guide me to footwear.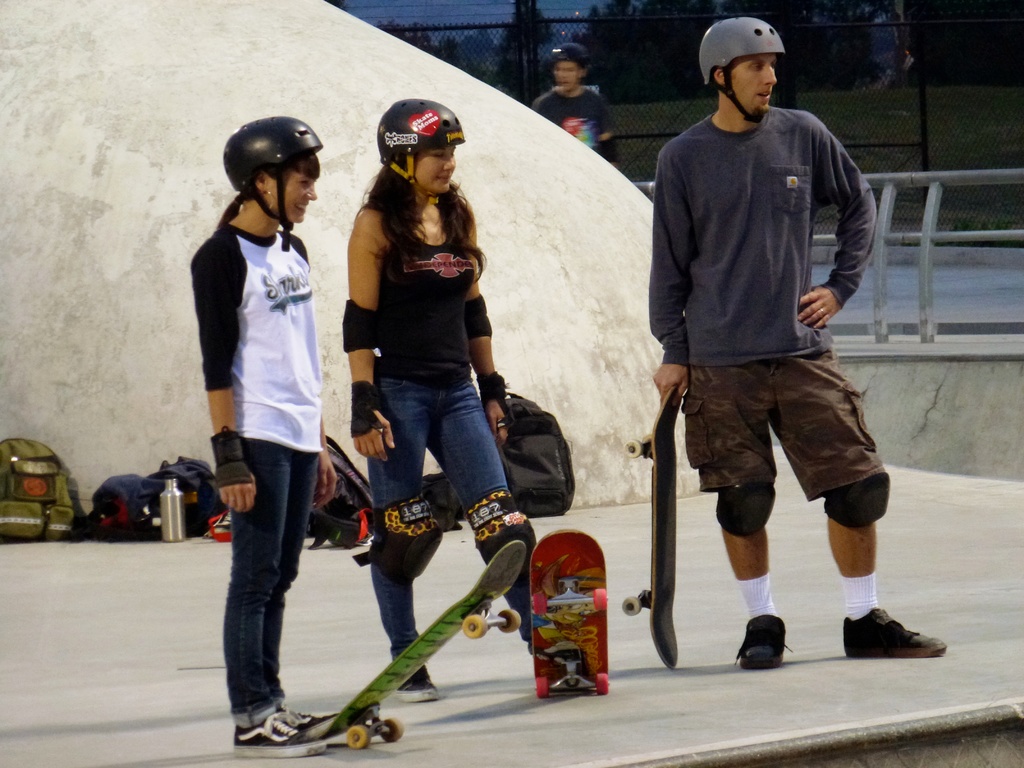
Guidance: crop(736, 612, 801, 666).
